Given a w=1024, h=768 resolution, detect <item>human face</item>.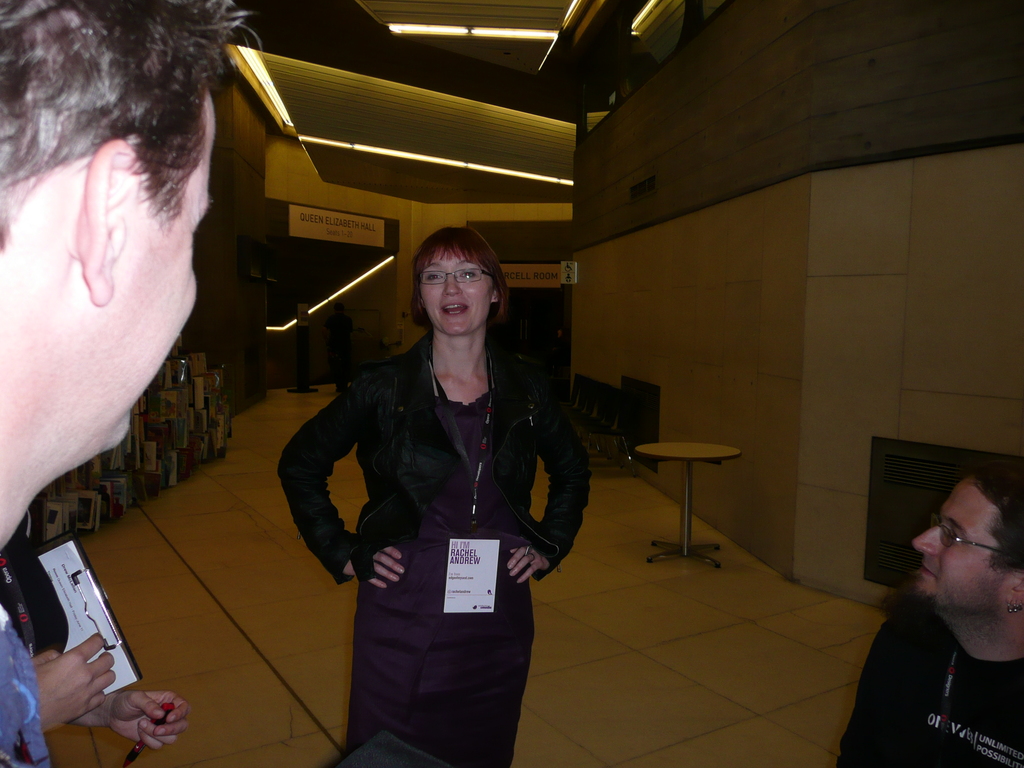
112/82/215/454.
